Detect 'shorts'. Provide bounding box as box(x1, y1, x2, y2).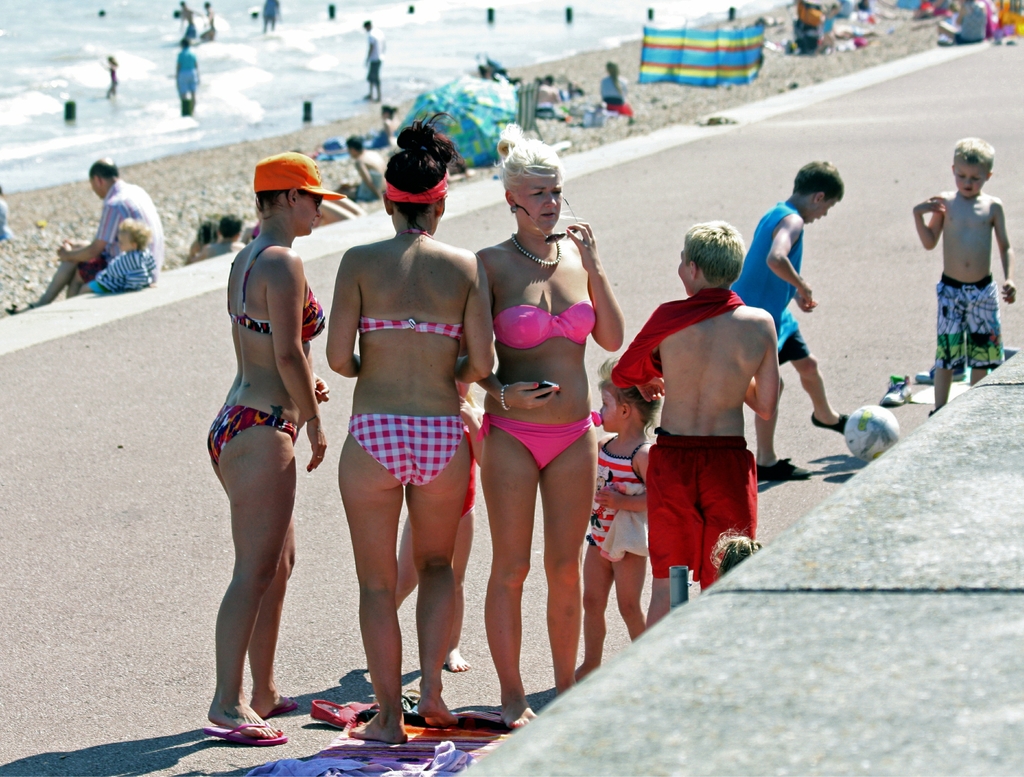
box(924, 274, 998, 370).
